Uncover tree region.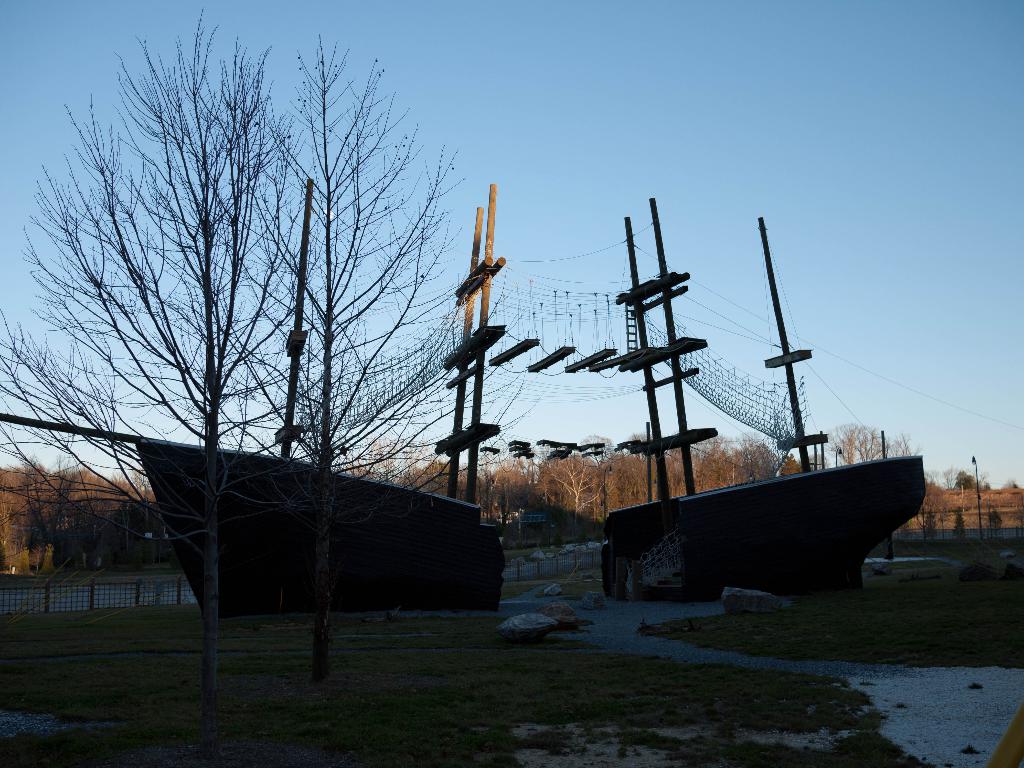
Uncovered: (left=0, top=8, right=542, bottom=676).
